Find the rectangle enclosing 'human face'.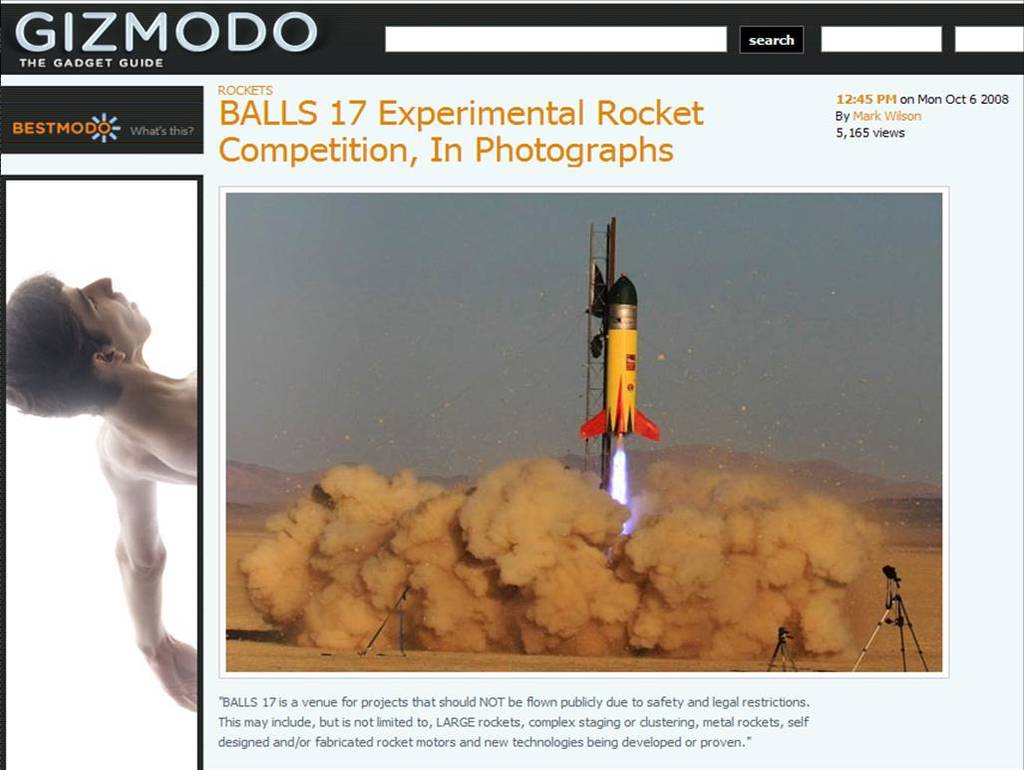
box=[58, 271, 158, 349].
